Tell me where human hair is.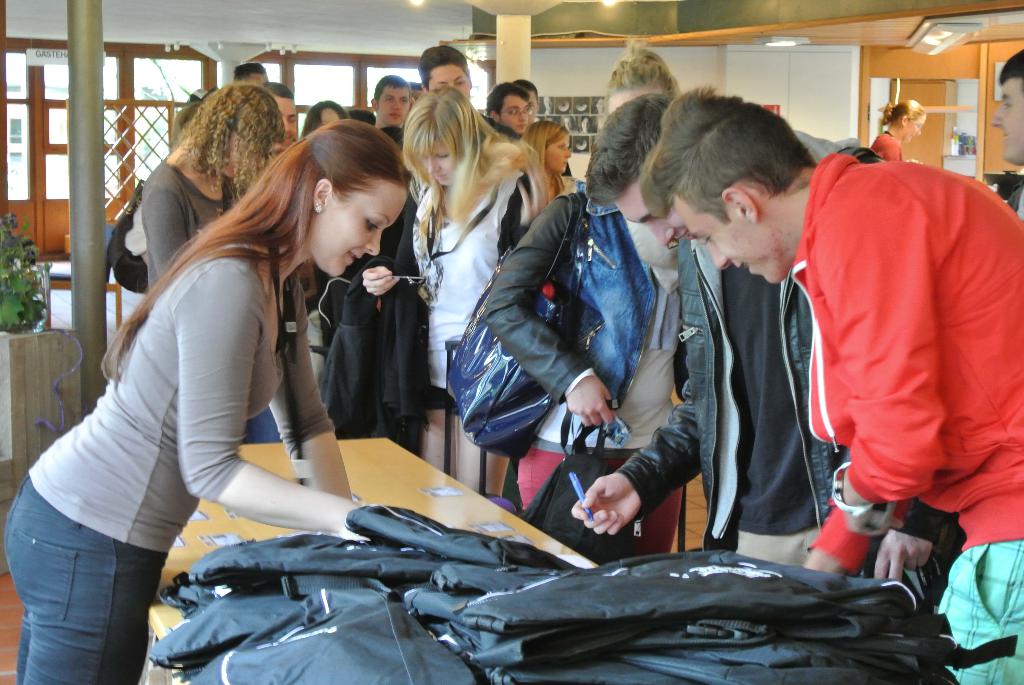
human hair is at l=302, t=100, r=352, b=136.
